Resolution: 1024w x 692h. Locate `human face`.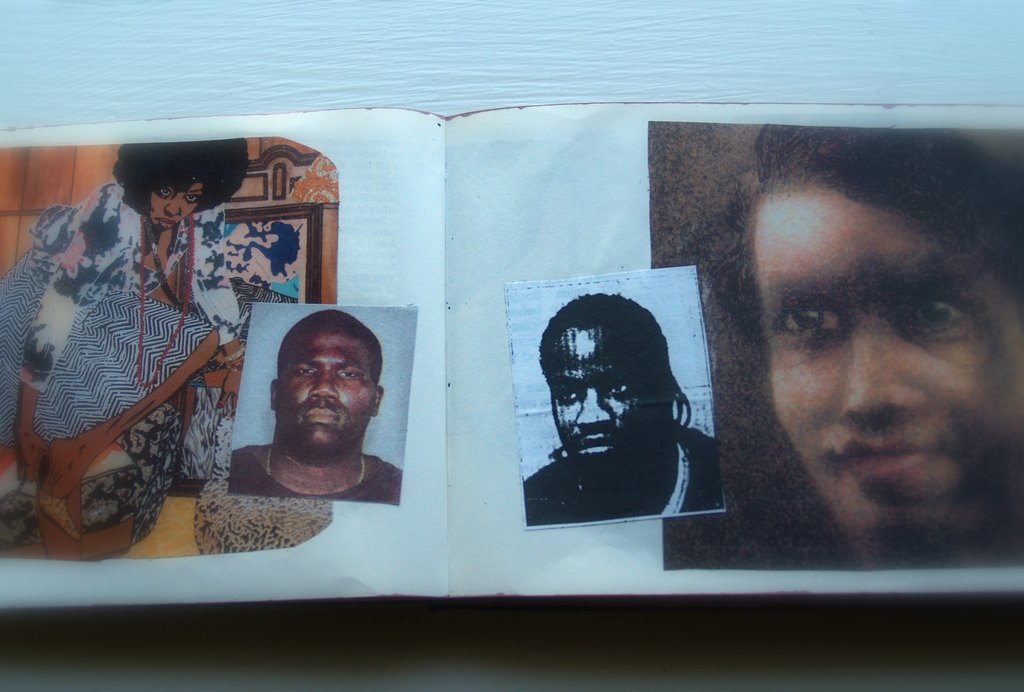
detection(766, 177, 1023, 542).
